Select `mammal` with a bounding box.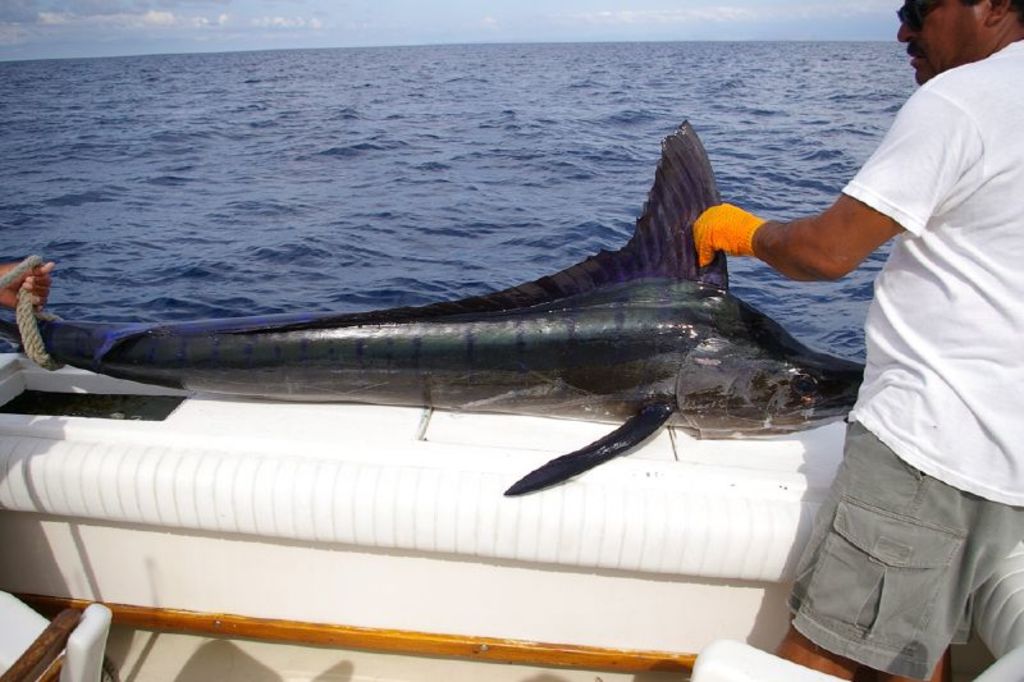
[x1=669, y1=0, x2=1023, y2=681].
